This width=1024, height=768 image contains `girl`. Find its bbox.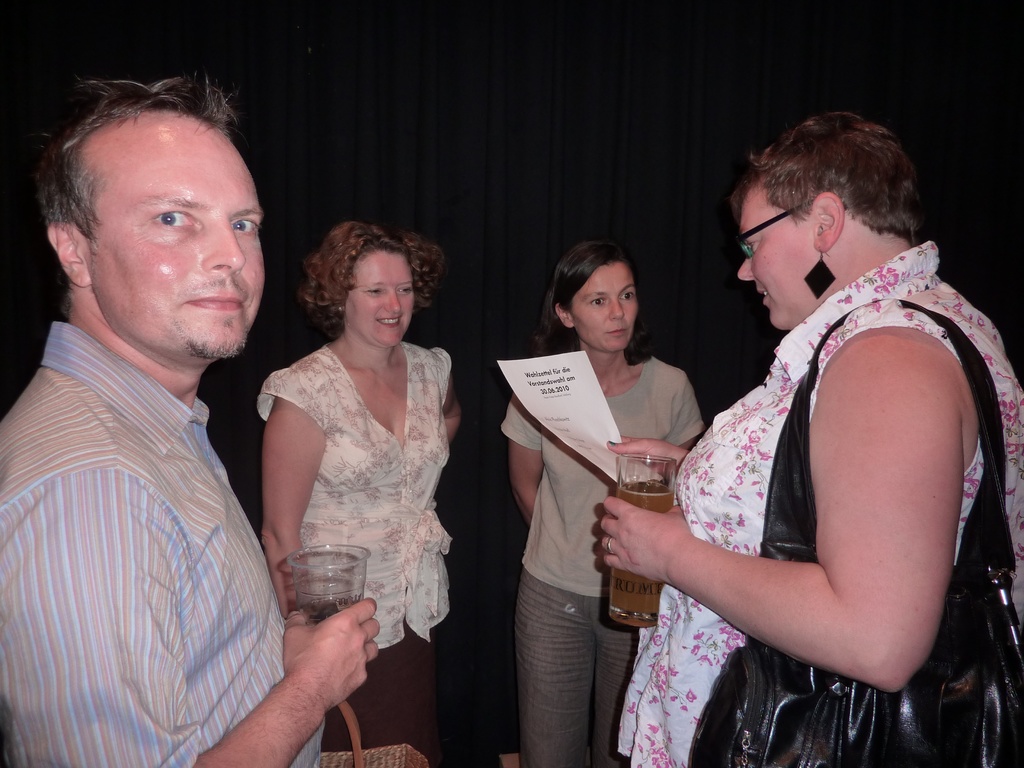
crop(503, 236, 705, 766).
